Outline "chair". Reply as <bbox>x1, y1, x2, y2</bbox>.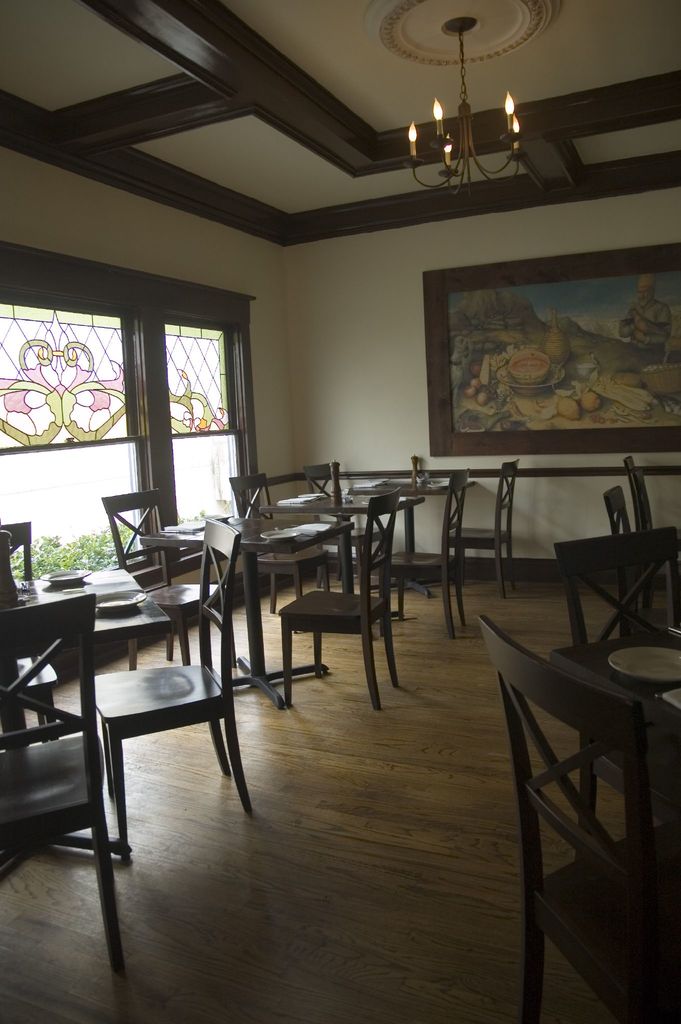
<bbox>477, 609, 680, 1023</bbox>.
